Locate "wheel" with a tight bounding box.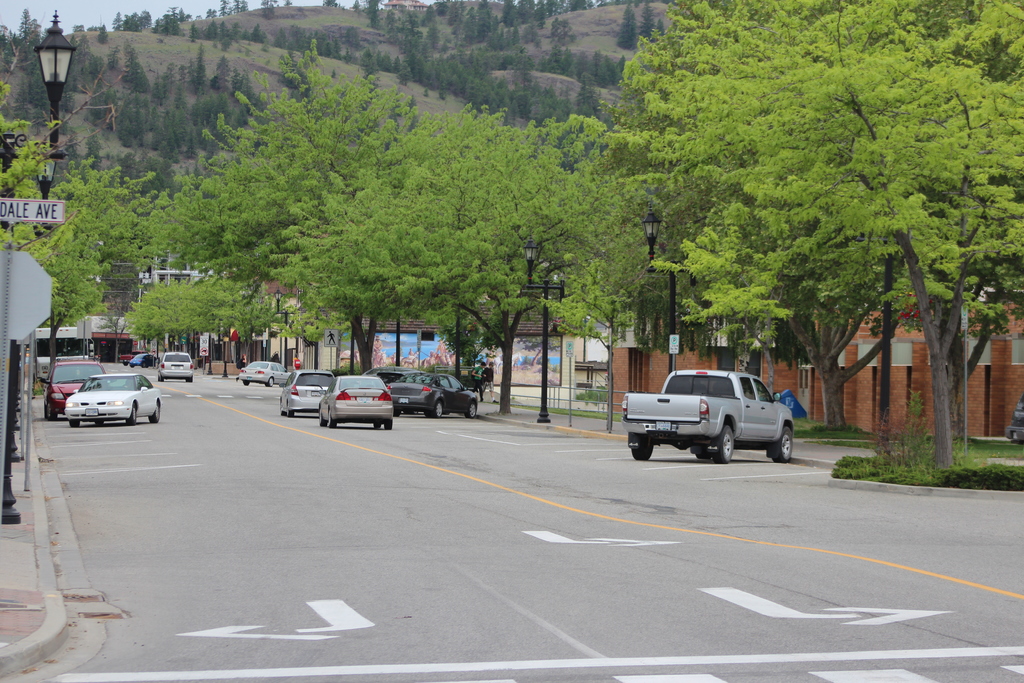
124 363 127 366.
